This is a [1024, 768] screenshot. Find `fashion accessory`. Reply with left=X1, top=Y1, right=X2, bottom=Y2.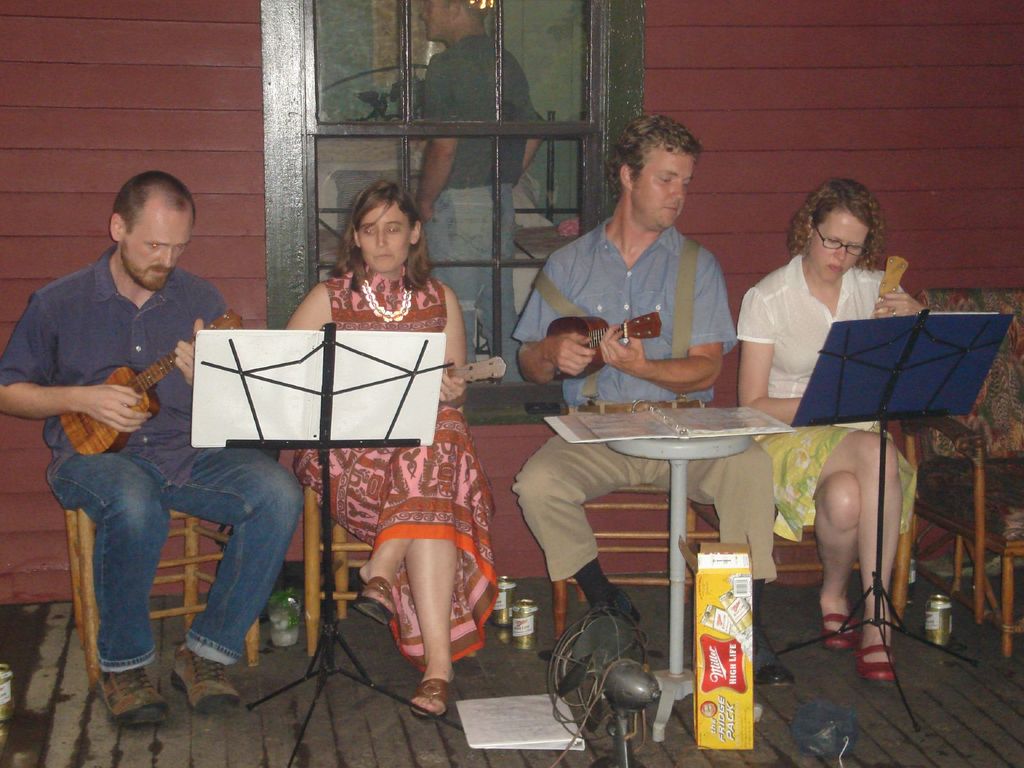
left=363, top=286, right=411, bottom=322.
